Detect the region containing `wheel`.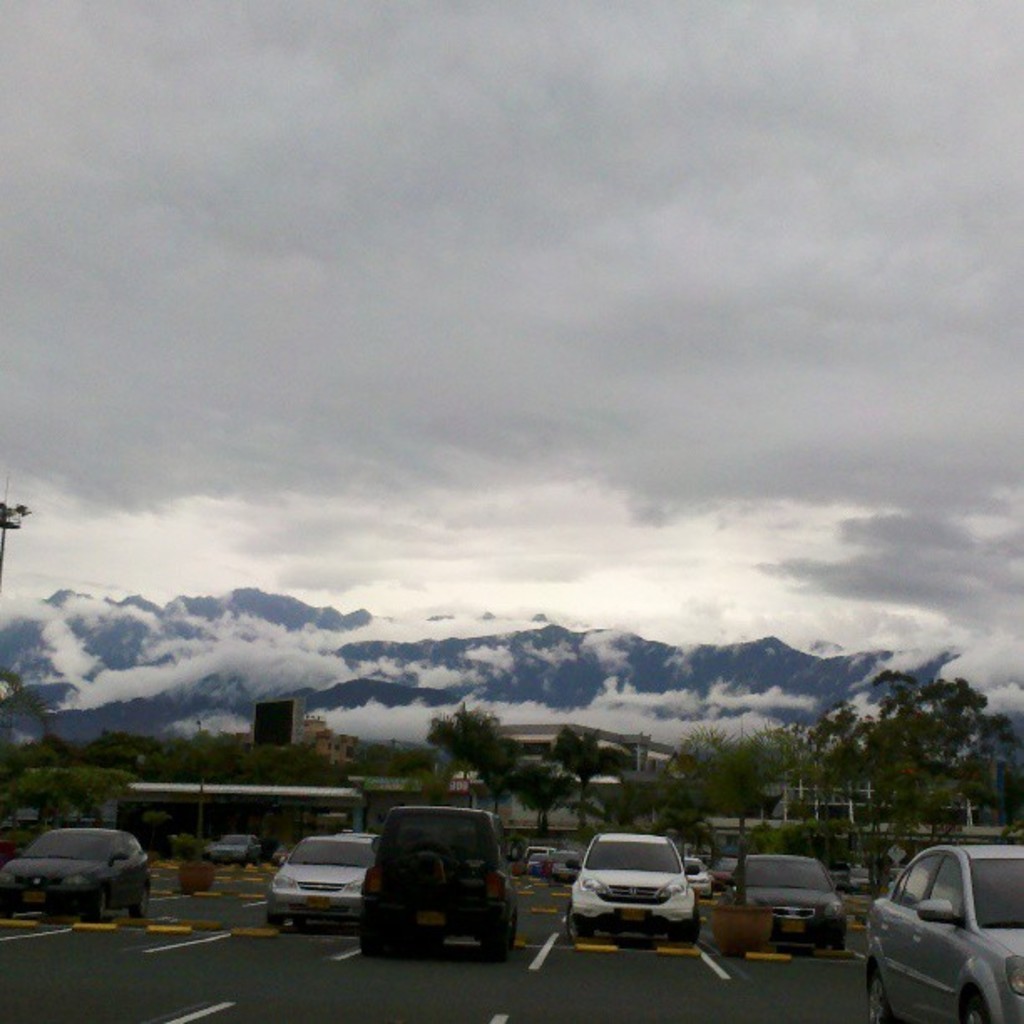
403/838/455/892.
